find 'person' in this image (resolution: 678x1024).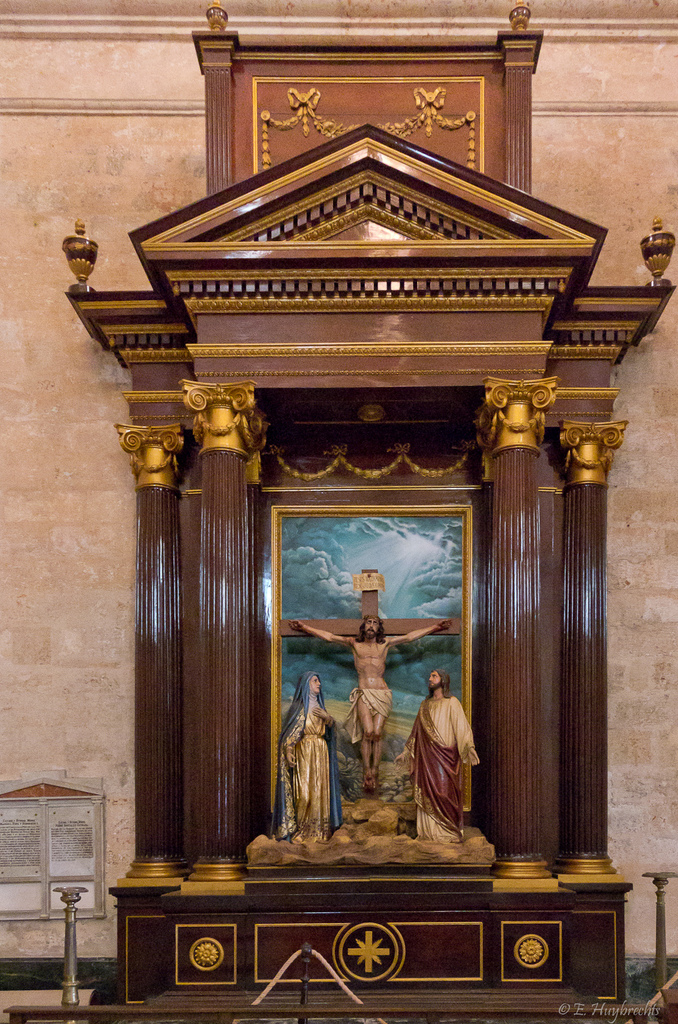
select_region(277, 673, 340, 849).
